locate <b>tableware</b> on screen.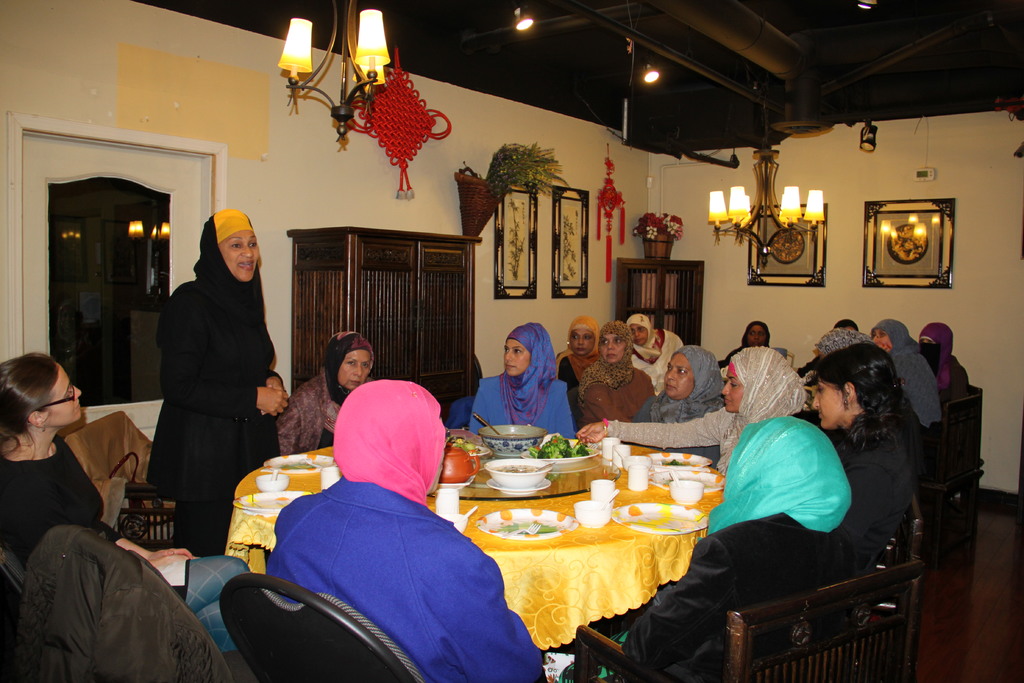
On screen at select_region(616, 448, 630, 459).
